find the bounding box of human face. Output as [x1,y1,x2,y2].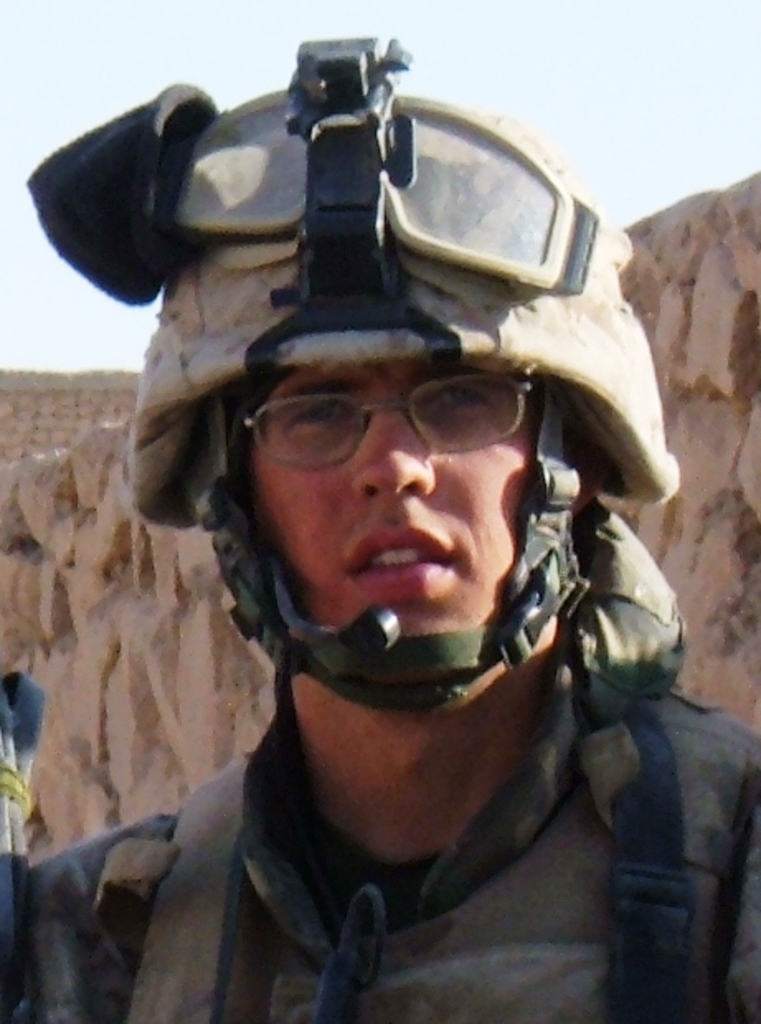
[253,375,541,697].
